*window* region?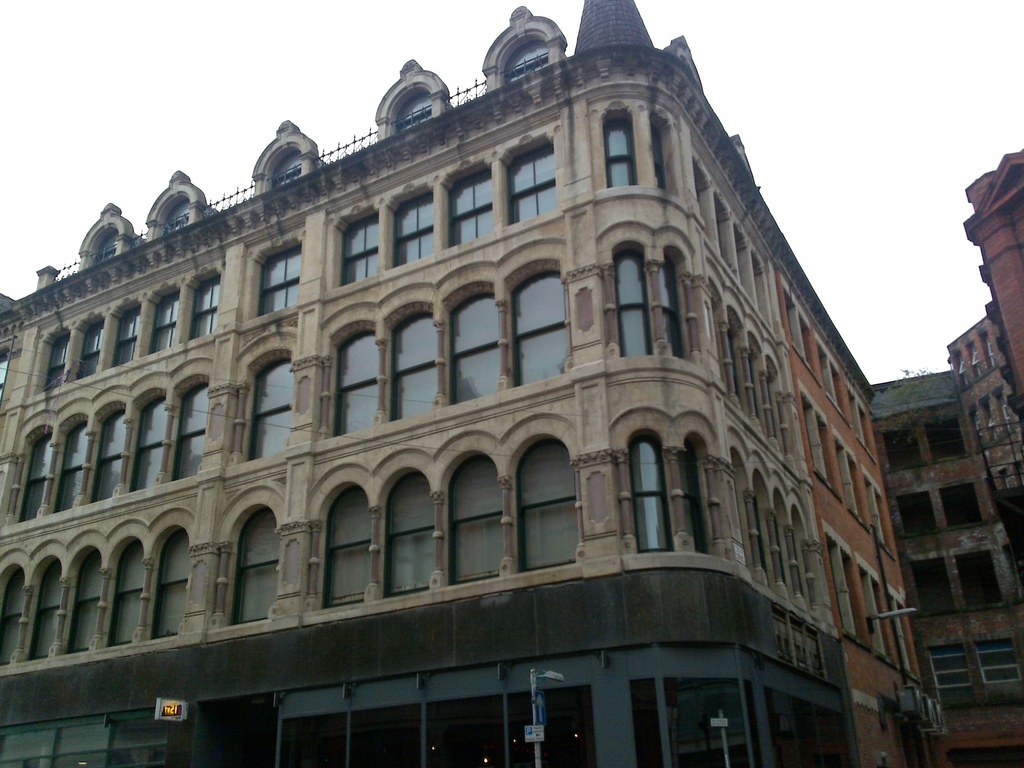
<region>616, 252, 653, 360</region>
